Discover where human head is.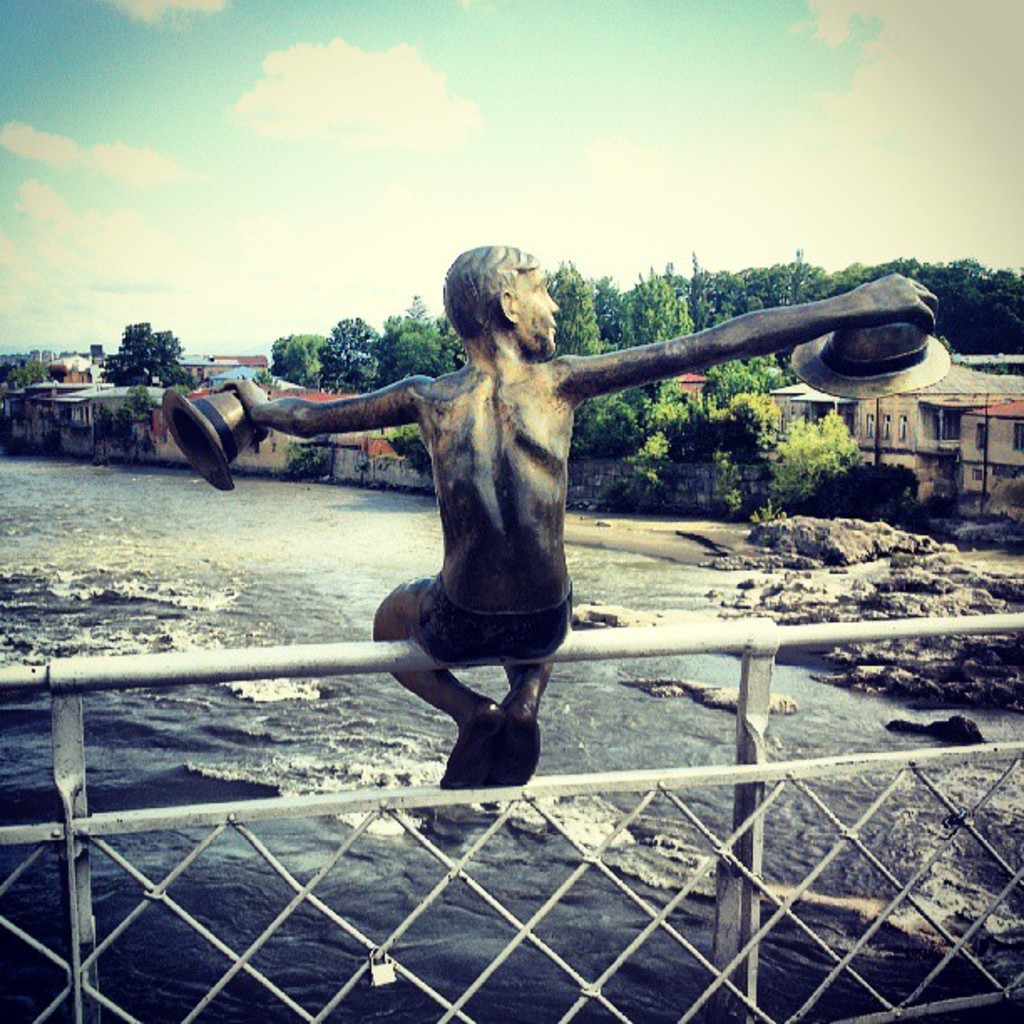
Discovered at crop(443, 239, 571, 363).
